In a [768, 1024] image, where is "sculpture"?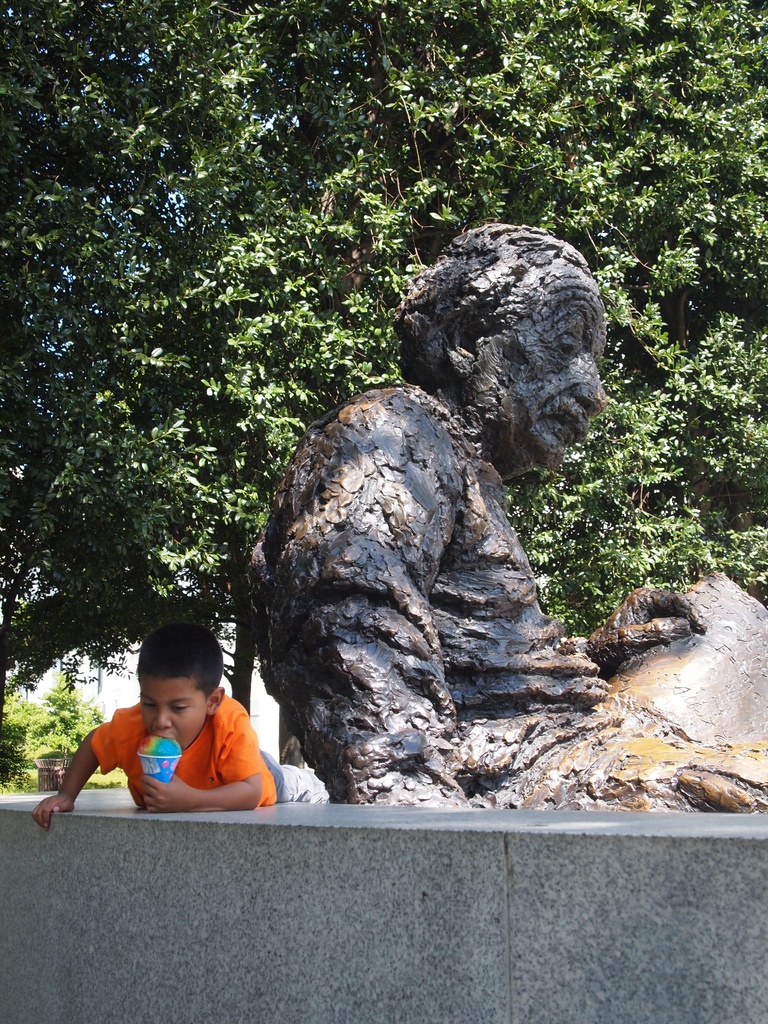
x1=246, y1=200, x2=657, y2=826.
